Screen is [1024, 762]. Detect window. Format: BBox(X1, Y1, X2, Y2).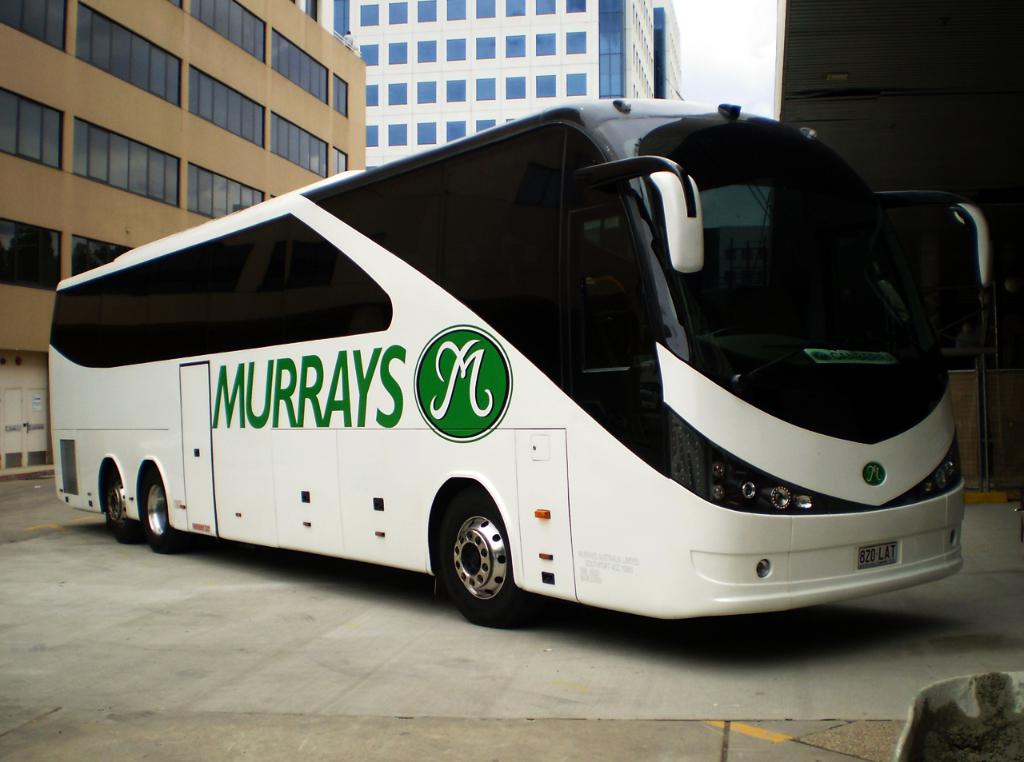
BBox(390, 42, 406, 63).
